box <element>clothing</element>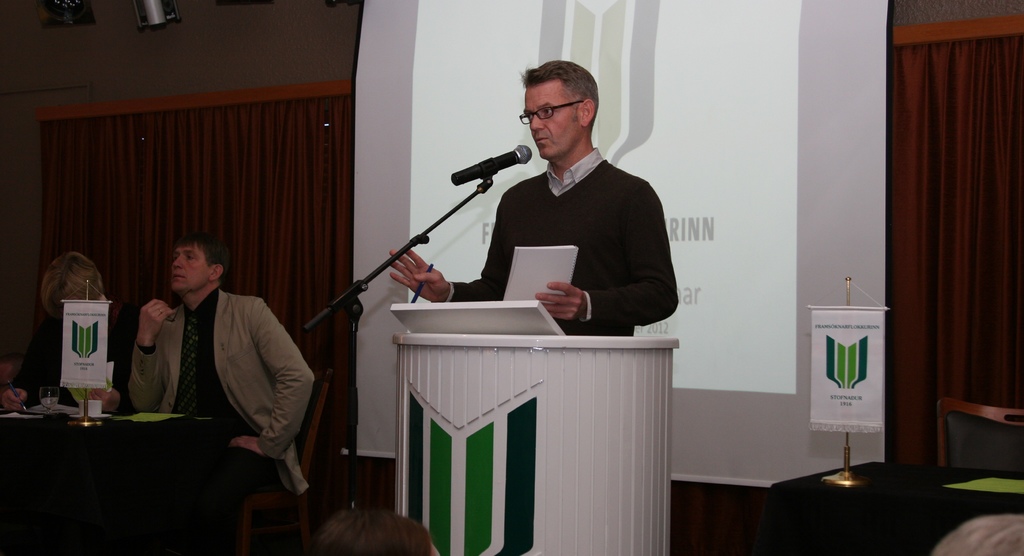
x1=441 y1=139 x2=683 y2=339
